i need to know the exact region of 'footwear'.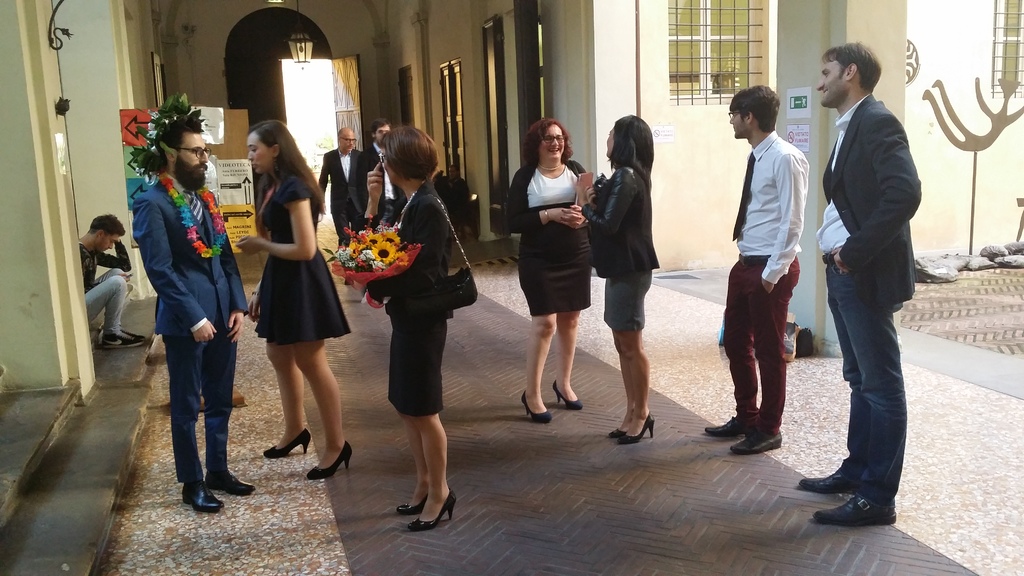
Region: bbox=[397, 482, 430, 515].
